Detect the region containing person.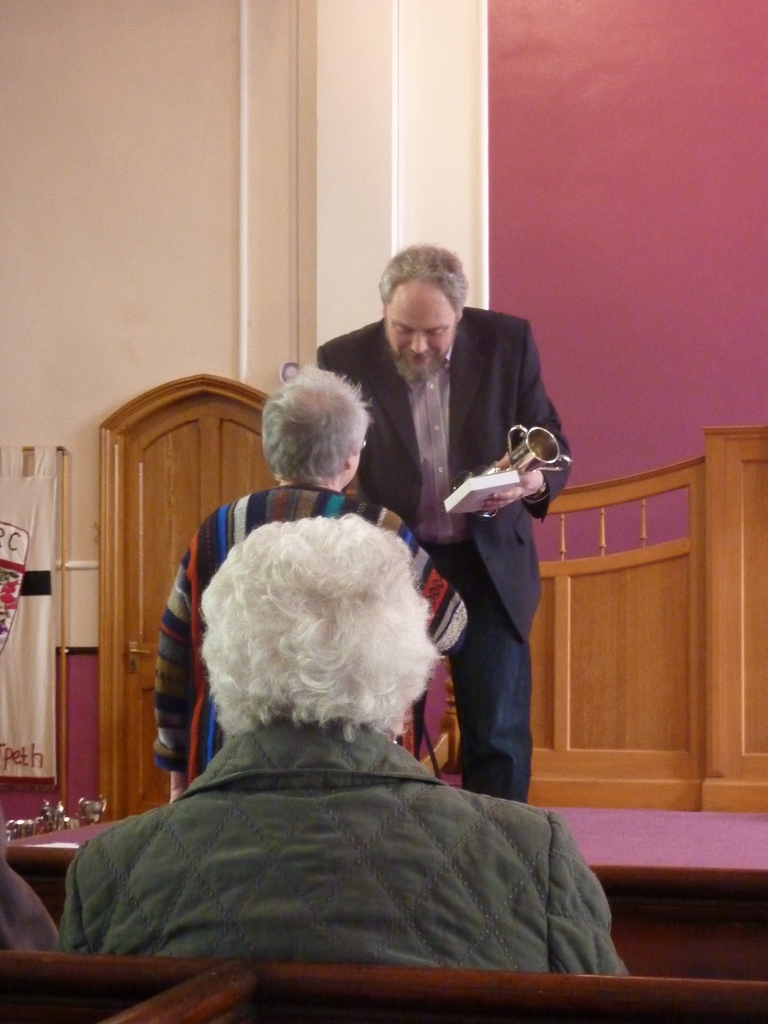
BBox(0, 837, 98, 951).
